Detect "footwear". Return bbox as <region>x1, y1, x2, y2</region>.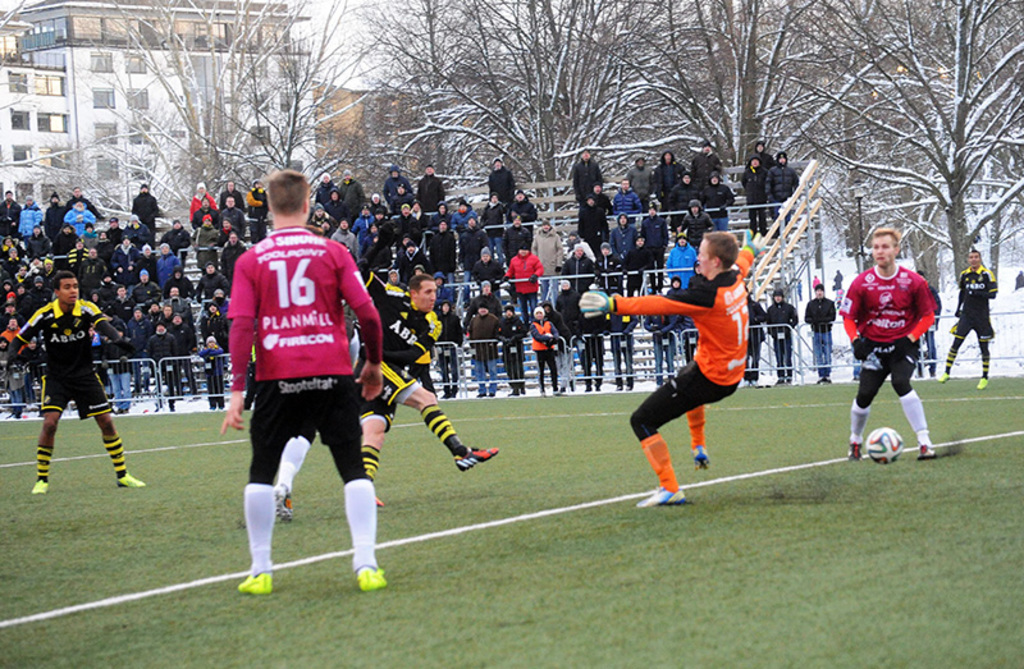
<region>475, 389, 488, 395</region>.
